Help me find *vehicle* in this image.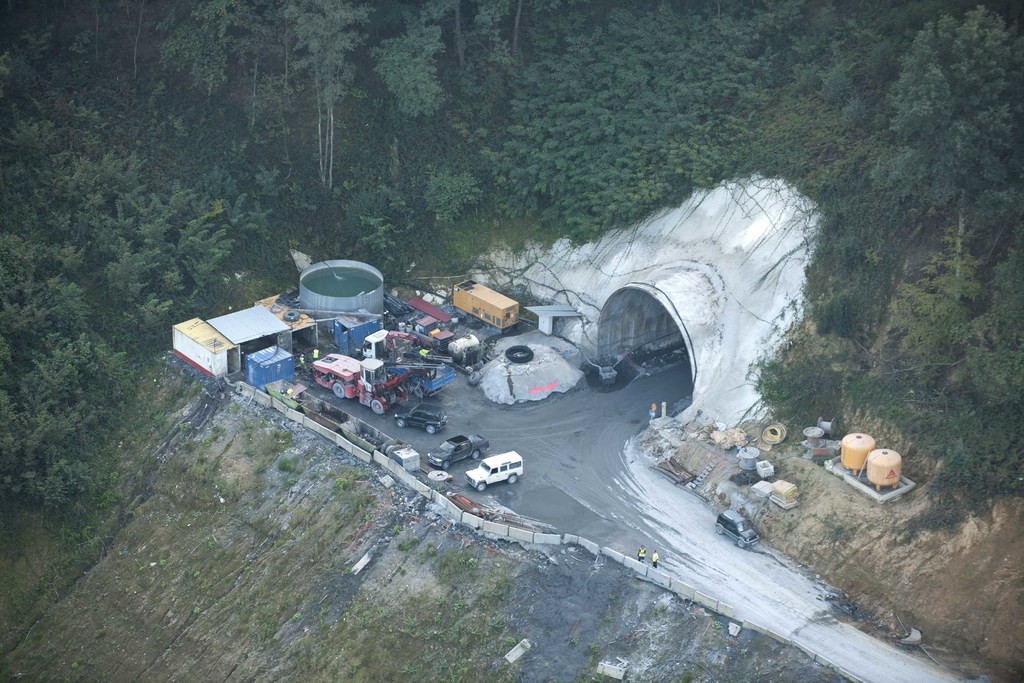
Found it: bbox=(461, 450, 522, 494).
